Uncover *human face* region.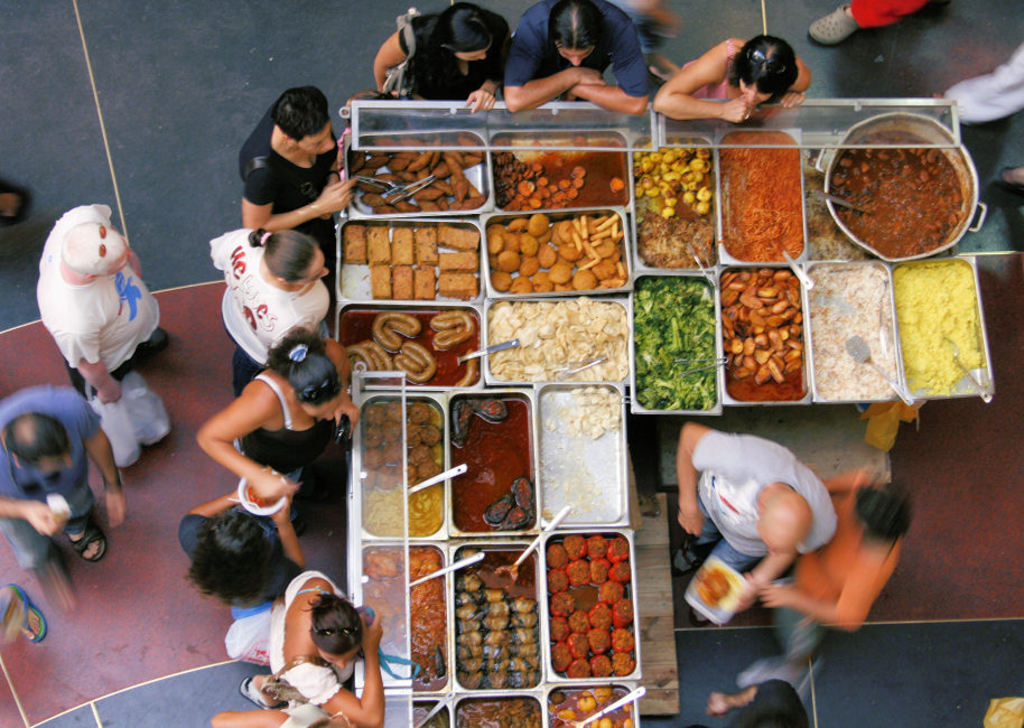
Uncovered: 458 49 486 62.
